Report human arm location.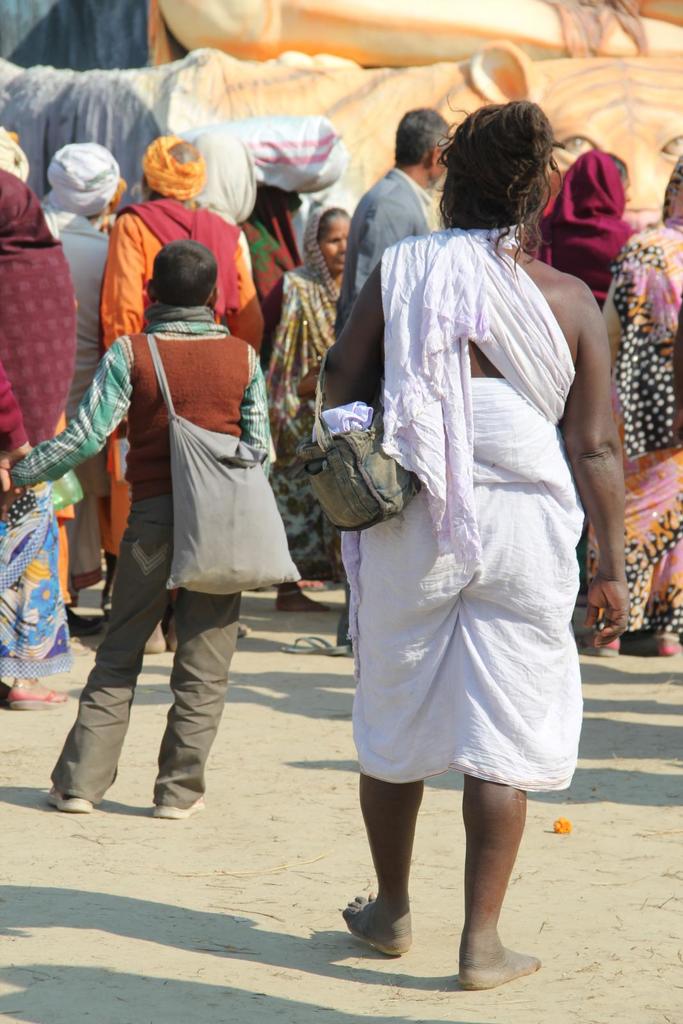
Report: [2,330,137,510].
